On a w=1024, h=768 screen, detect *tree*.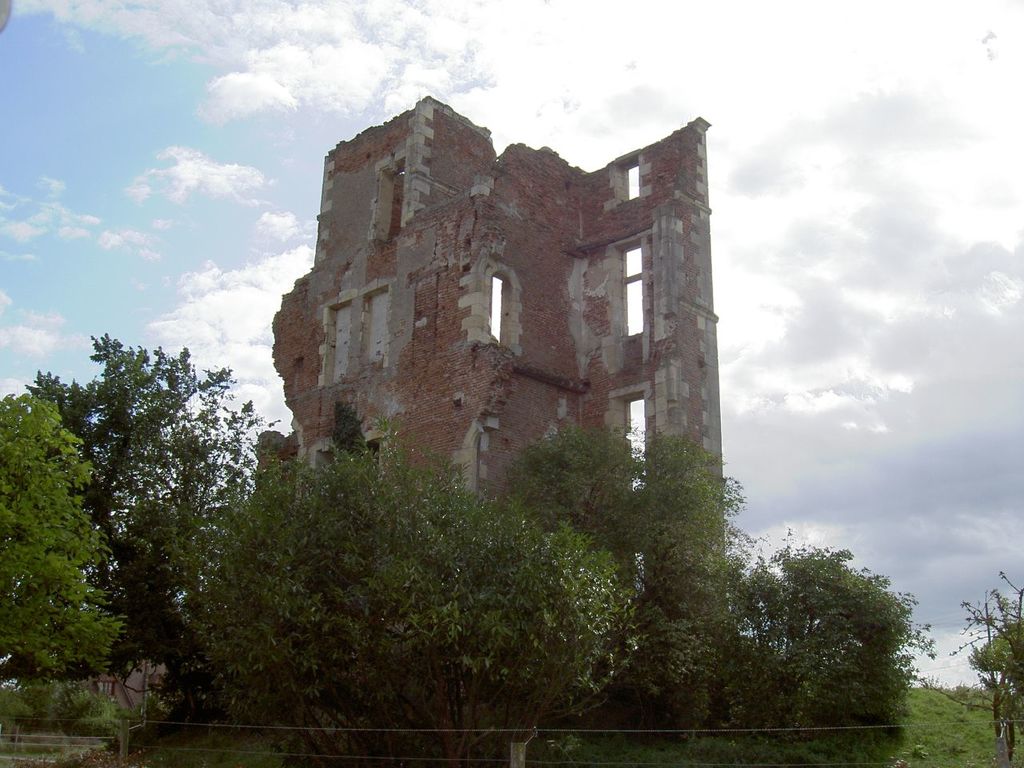
locate(967, 577, 1023, 767).
